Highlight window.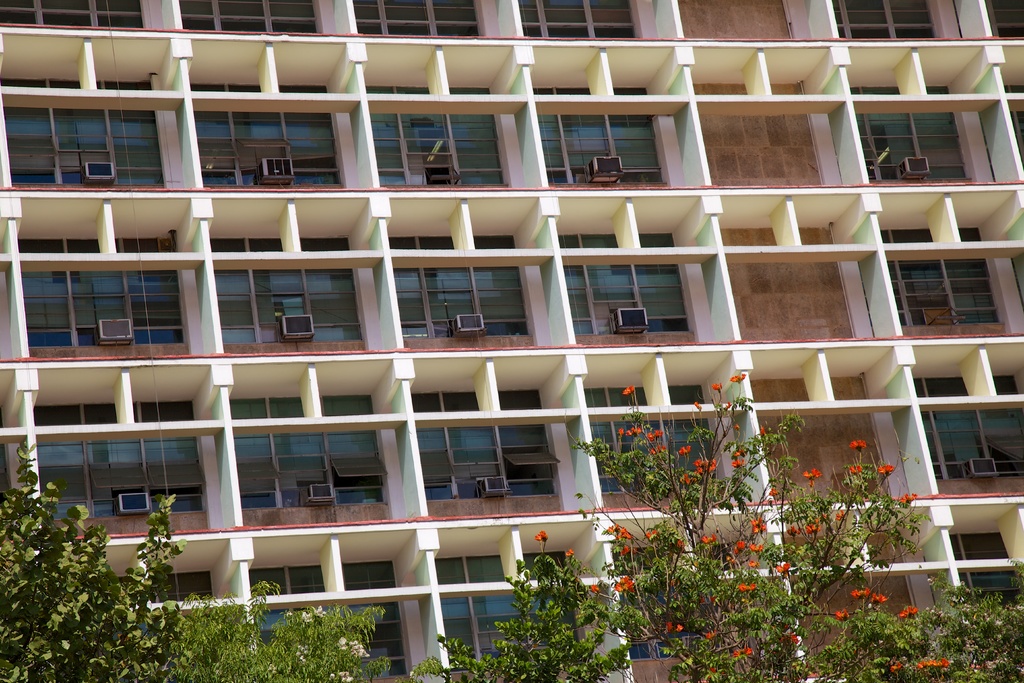
Highlighted region: locate(848, 85, 972, 183).
